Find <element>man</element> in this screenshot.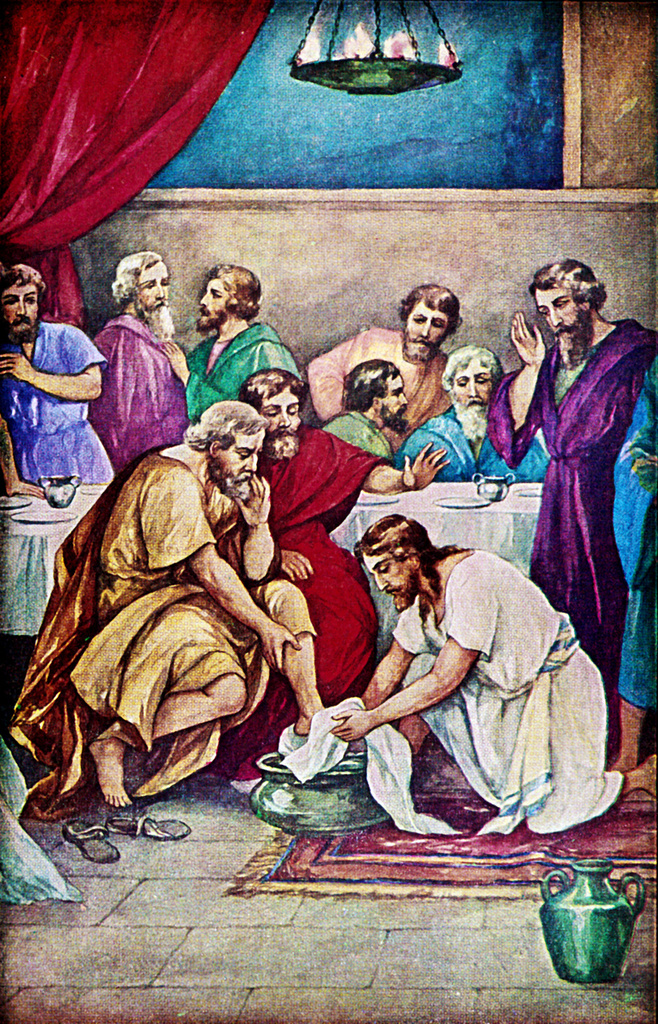
The bounding box for <element>man</element> is {"left": 0, "top": 392, "right": 364, "bottom": 818}.
